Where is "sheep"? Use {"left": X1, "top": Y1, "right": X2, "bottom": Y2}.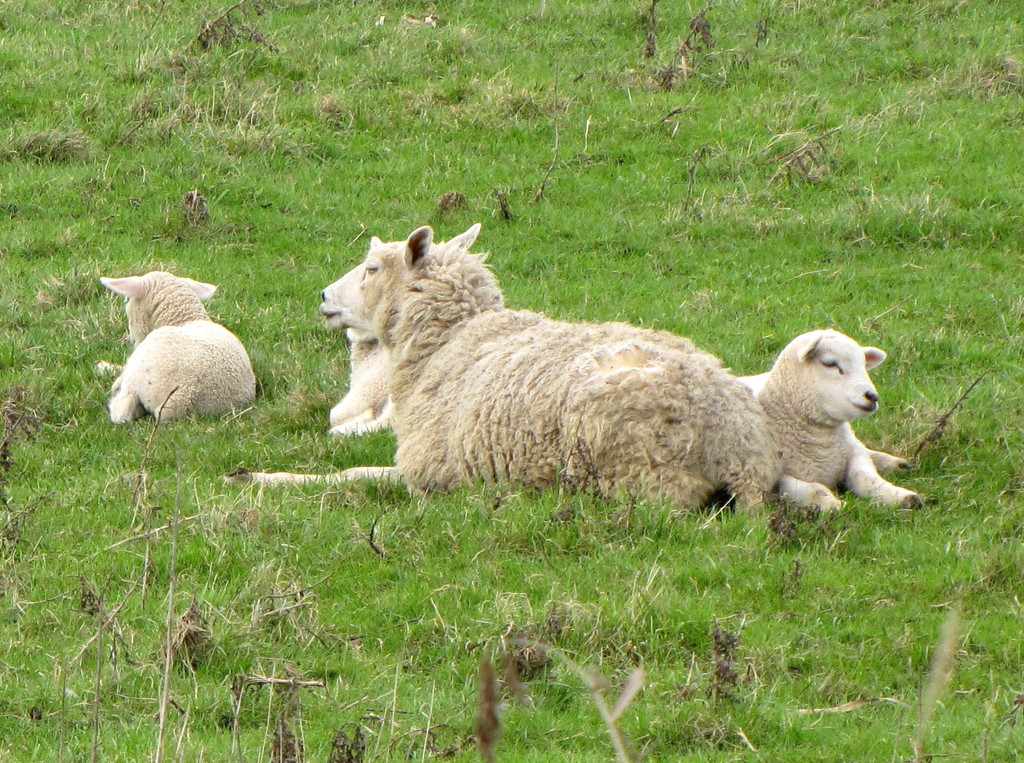
{"left": 319, "top": 235, "right": 394, "bottom": 433}.
